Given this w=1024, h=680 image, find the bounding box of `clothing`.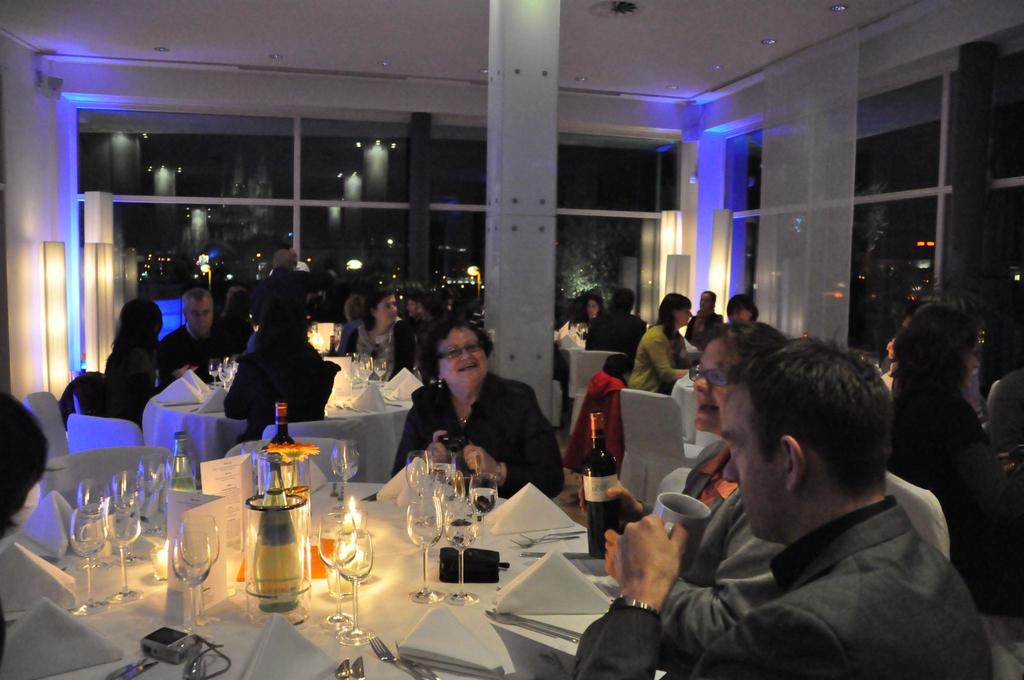
[left=650, top=443, right=793, bottom=679].
